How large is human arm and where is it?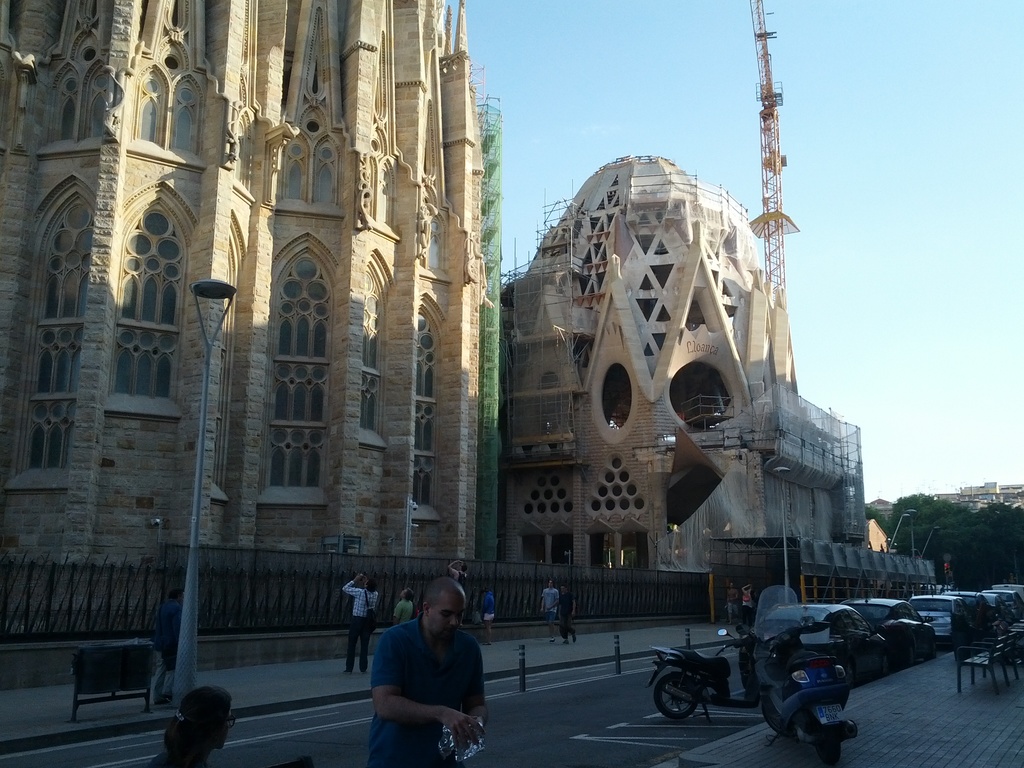
Bounding box: l=393, t=605, r=402, b=625.
